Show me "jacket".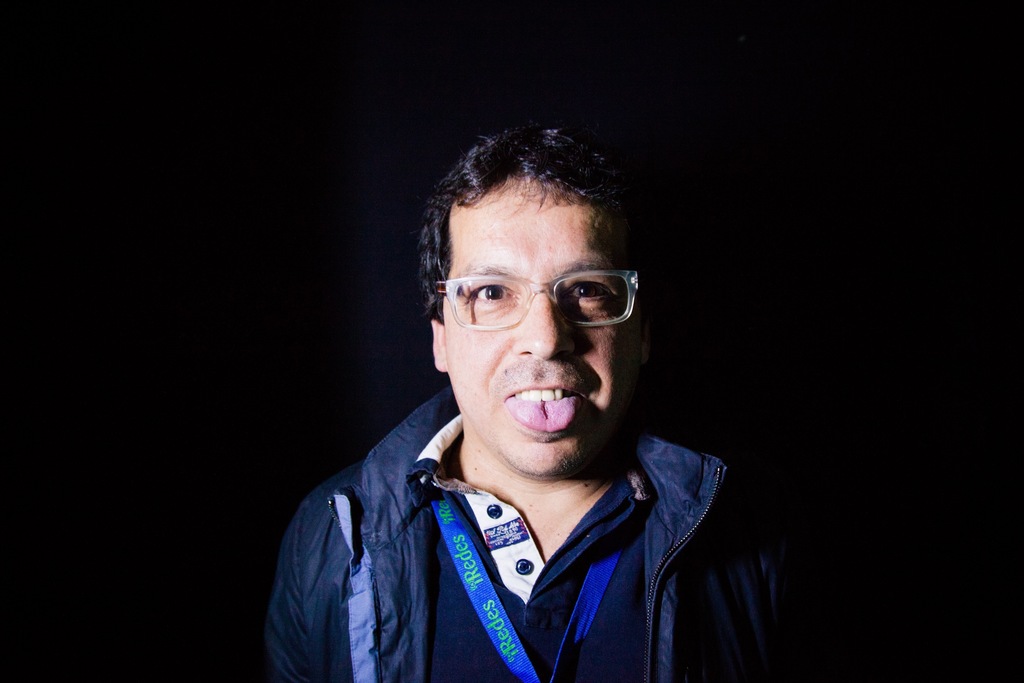
"jacket" is here: x1=243, y1=323, x2=771, y2=682.
